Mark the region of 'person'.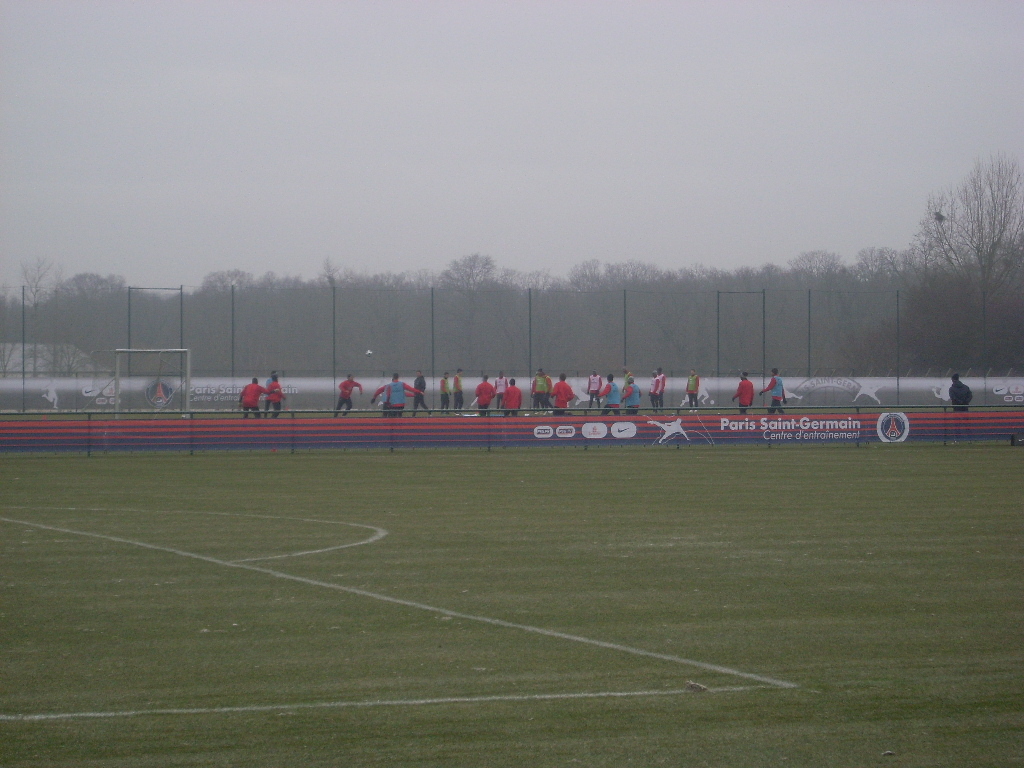
Region: <box>764,365,786,418</box>.
